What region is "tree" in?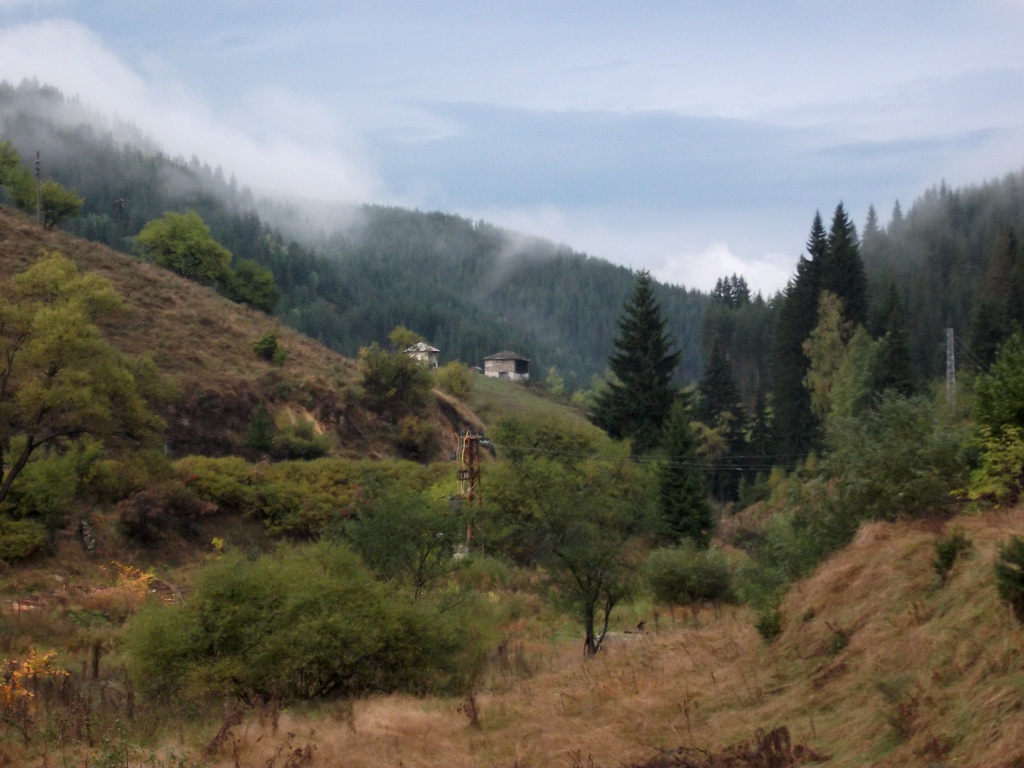
bbox(131, 203, 227, 284).
